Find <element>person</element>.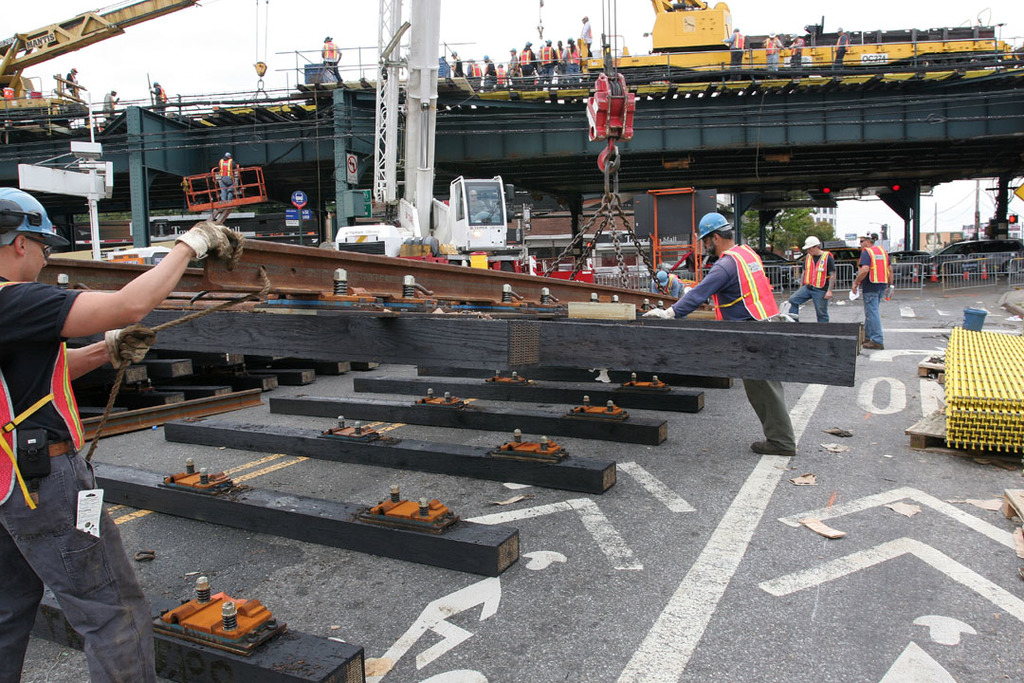
(461, 51, 471, 80).
